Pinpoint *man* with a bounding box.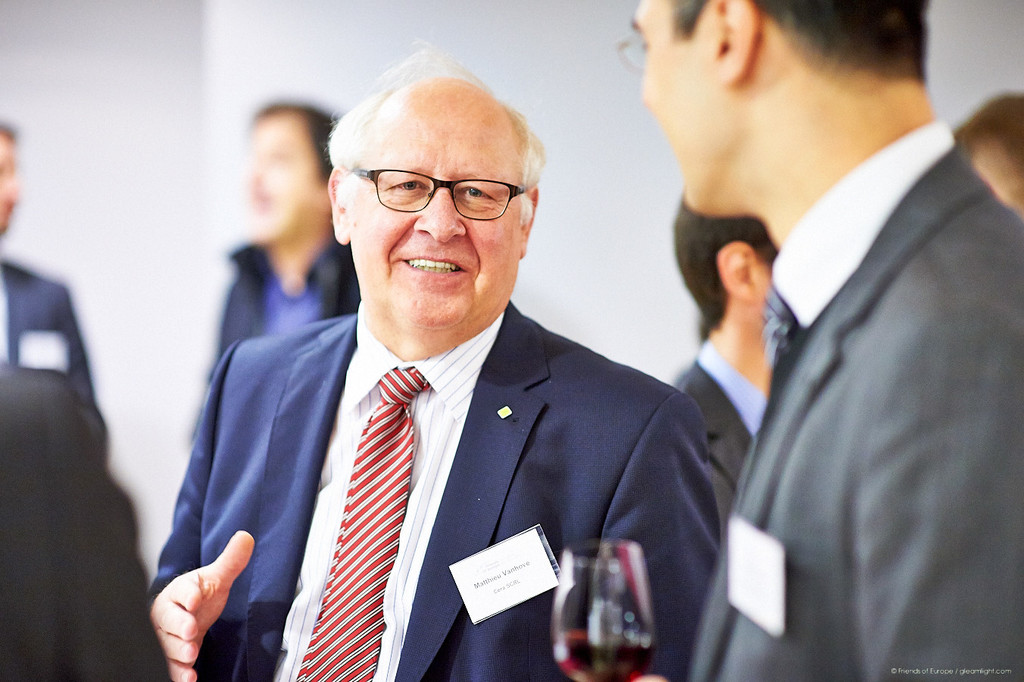
region(956, 80, 1023, 217).
